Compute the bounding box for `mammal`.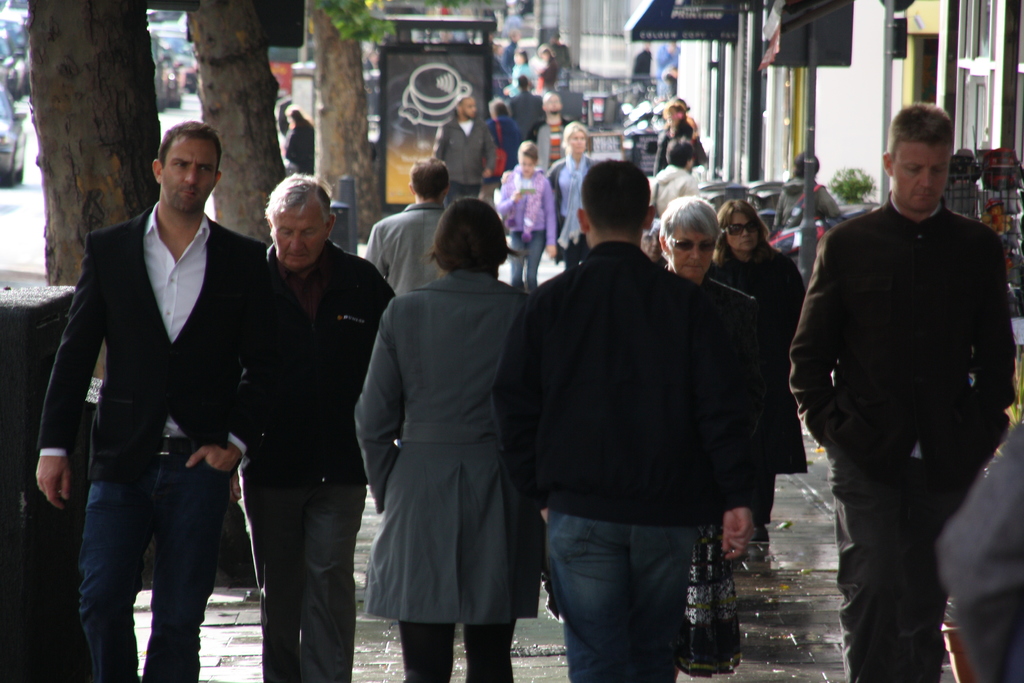
x1=36, y1=119, x2=266, y2=682.
